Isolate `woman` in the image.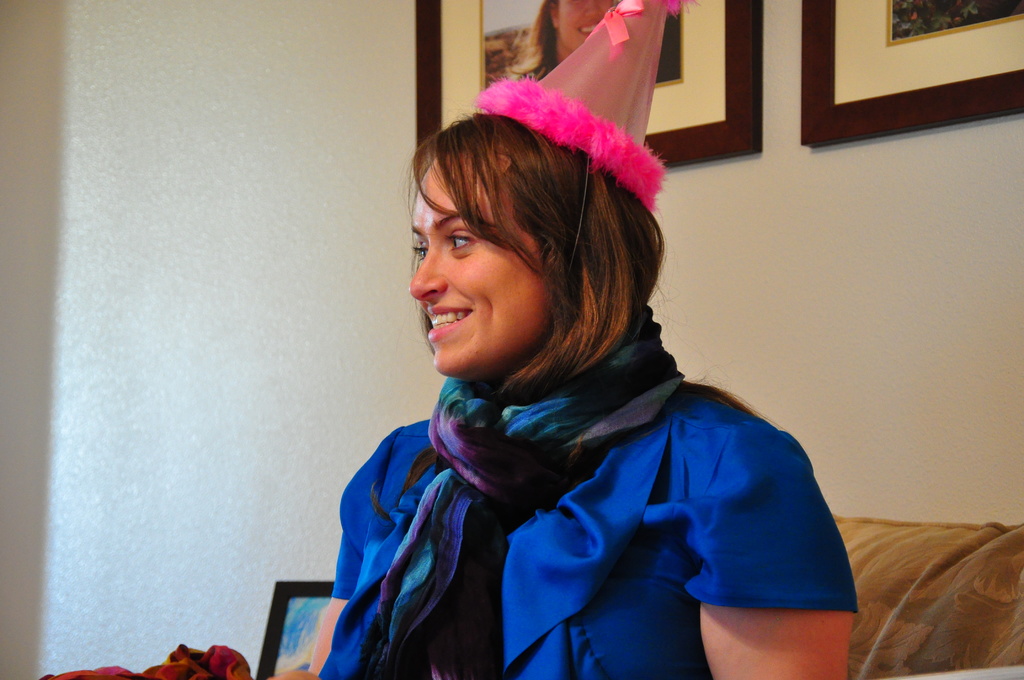
Isolated region: bbox=(346, 1, 861, 679).
